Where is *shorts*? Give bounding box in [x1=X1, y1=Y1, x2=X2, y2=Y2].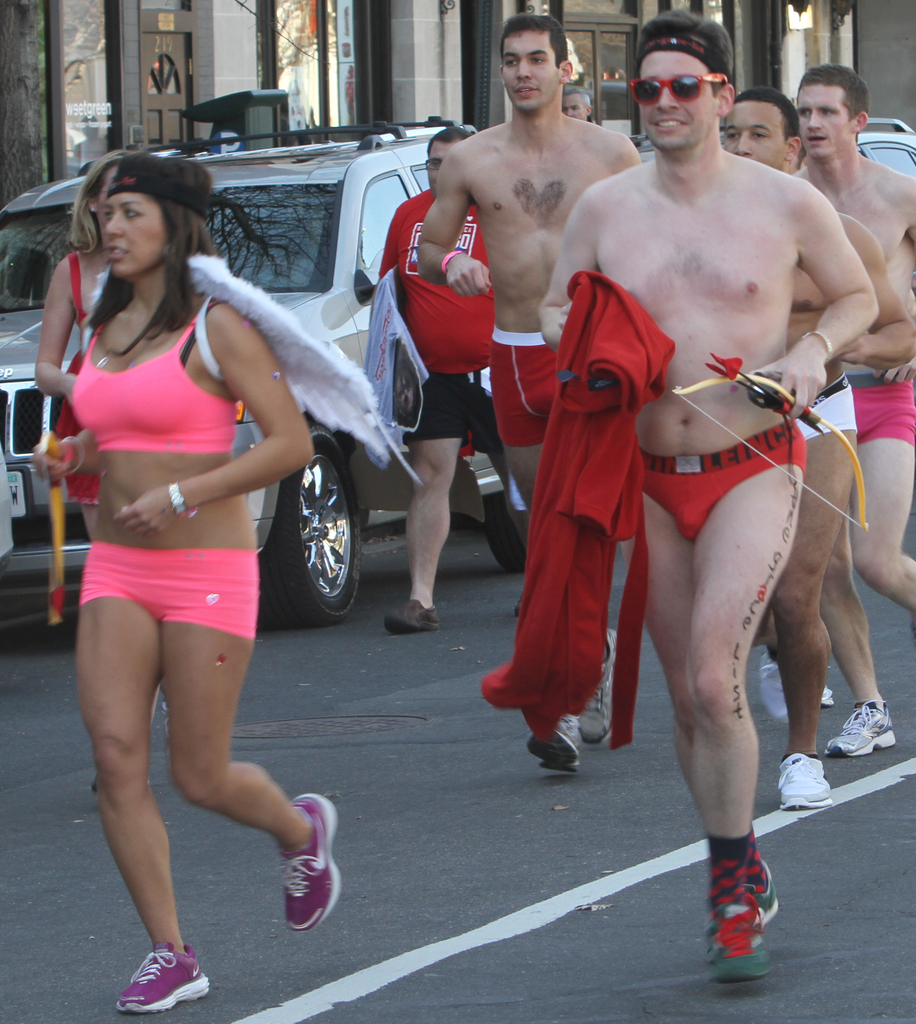
[x1=839, y1=375, x2=915, y2=452].
